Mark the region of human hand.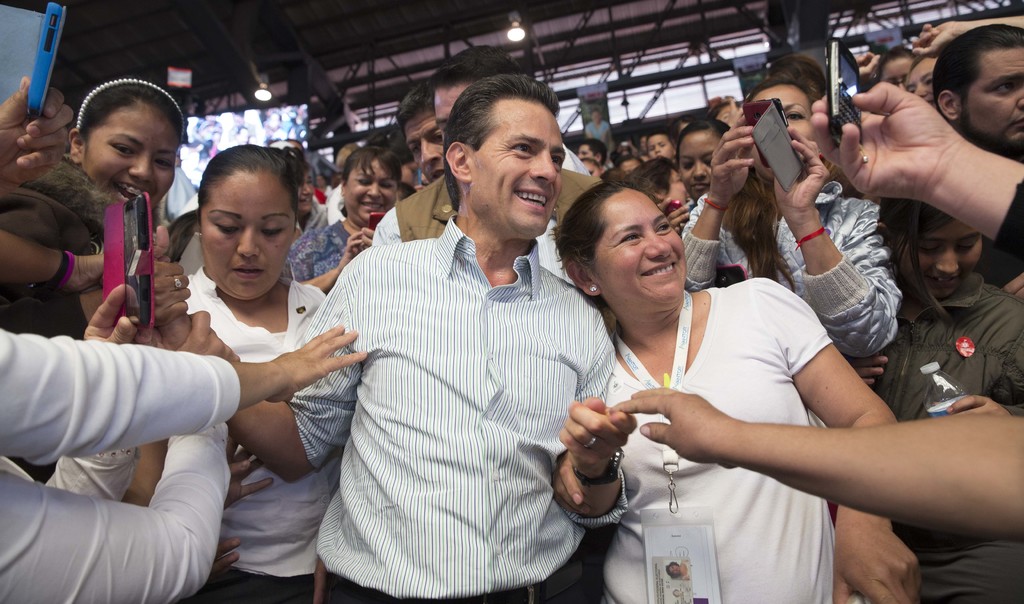
Region: [left=856, top=51, right=882, bottom=81].
